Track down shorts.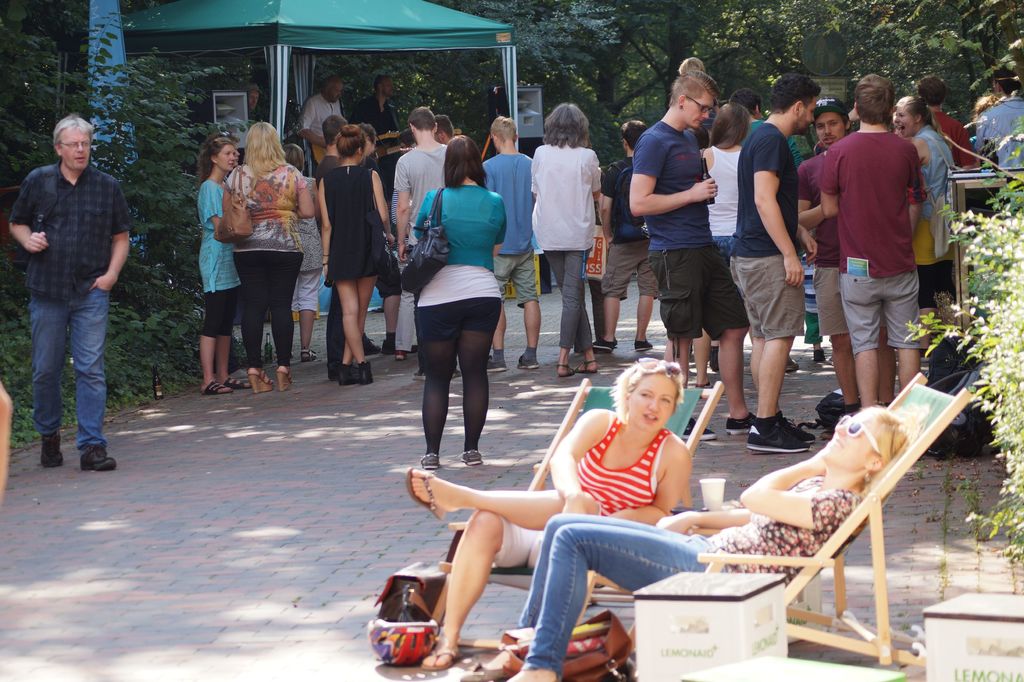
Tracked to (x1=329, y1=256, x2=378, y2=281).
